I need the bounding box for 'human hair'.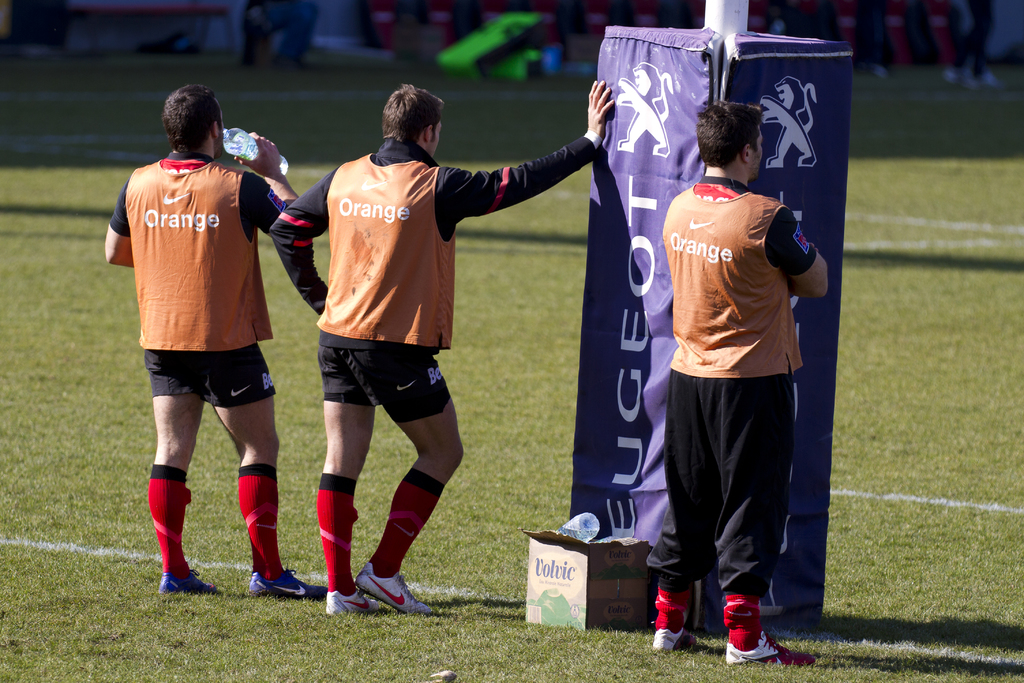
Here it is: rect(692, 95, 765, 171).
